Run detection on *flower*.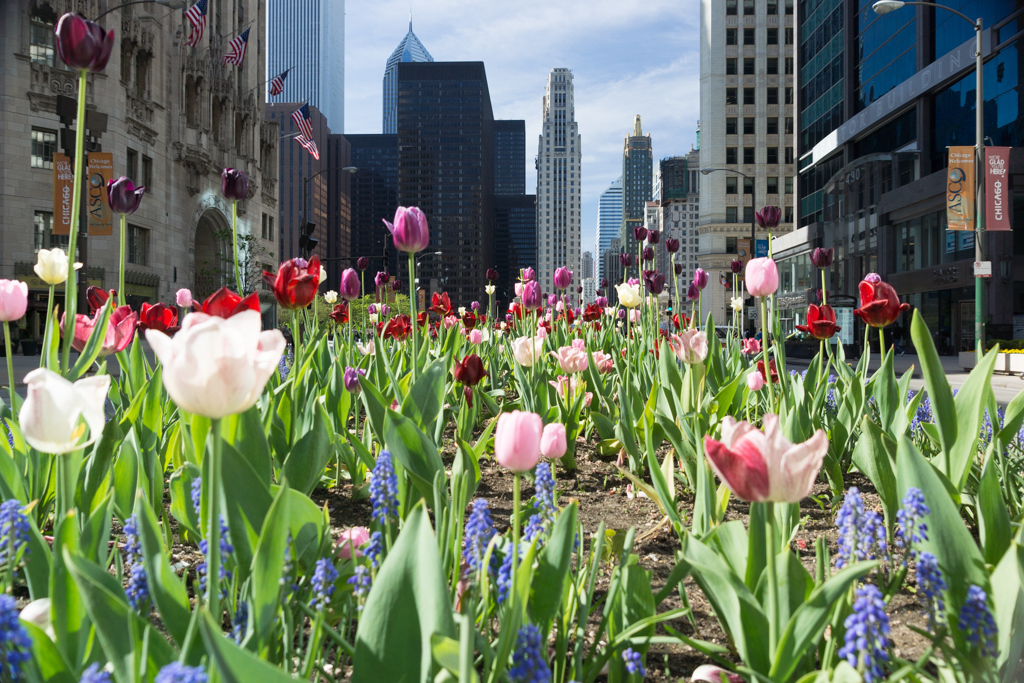
Result: [x1=53, y1=10, x2=116, y2=74].
